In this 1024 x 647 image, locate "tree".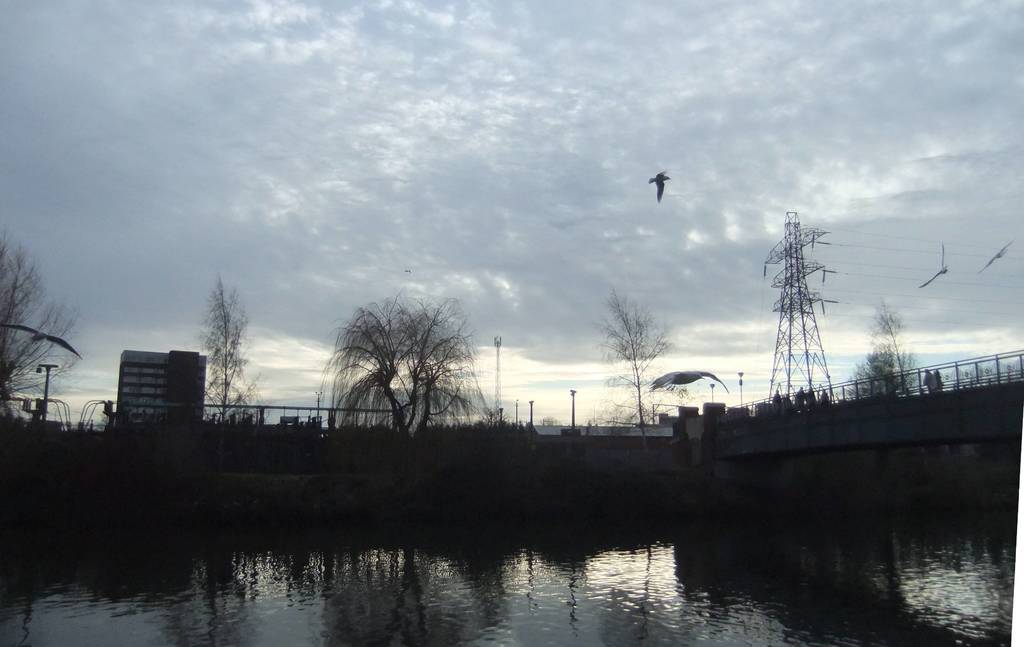
Bounding box: region(865, 302, 910, 390).
